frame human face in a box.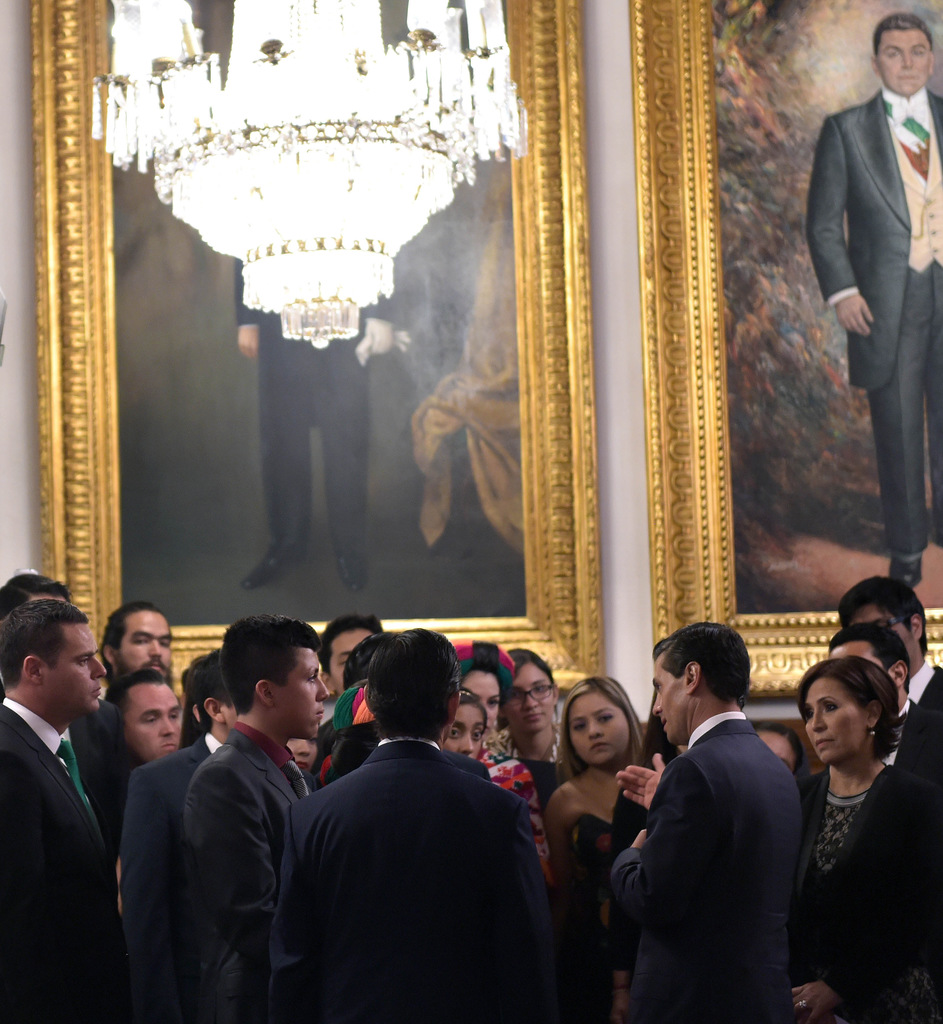
[x1=511, y1=662, x2=551, y2=732].
